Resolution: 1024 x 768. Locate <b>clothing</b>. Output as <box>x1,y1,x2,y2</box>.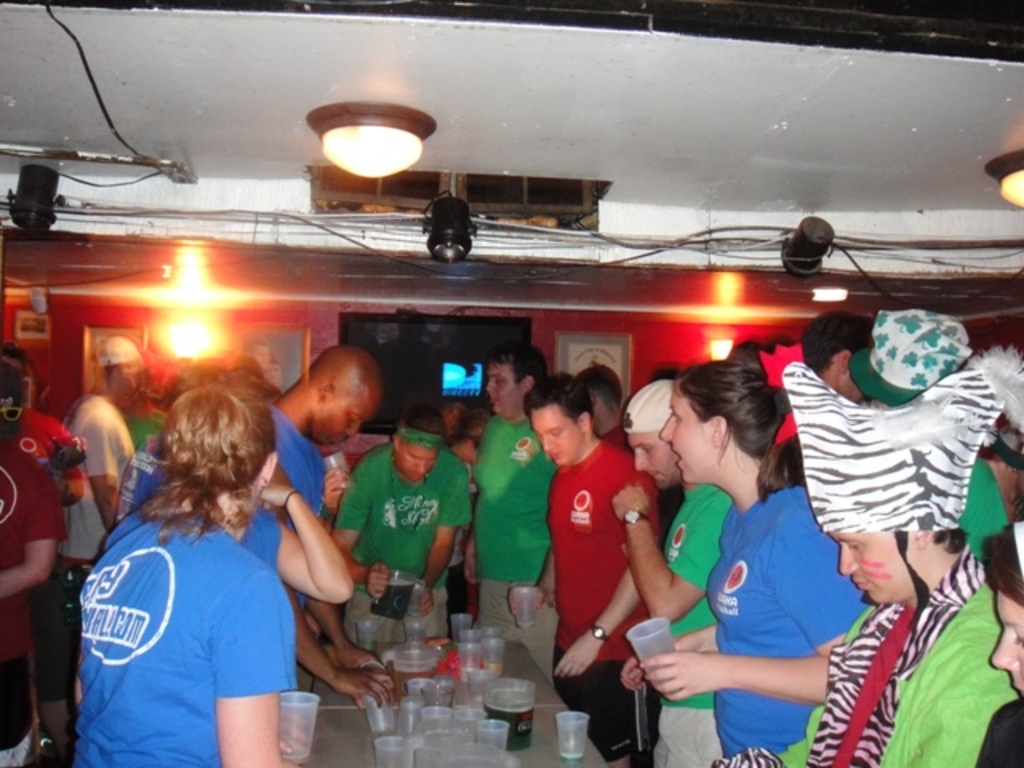
<box>979,696,1021,766</box>.
